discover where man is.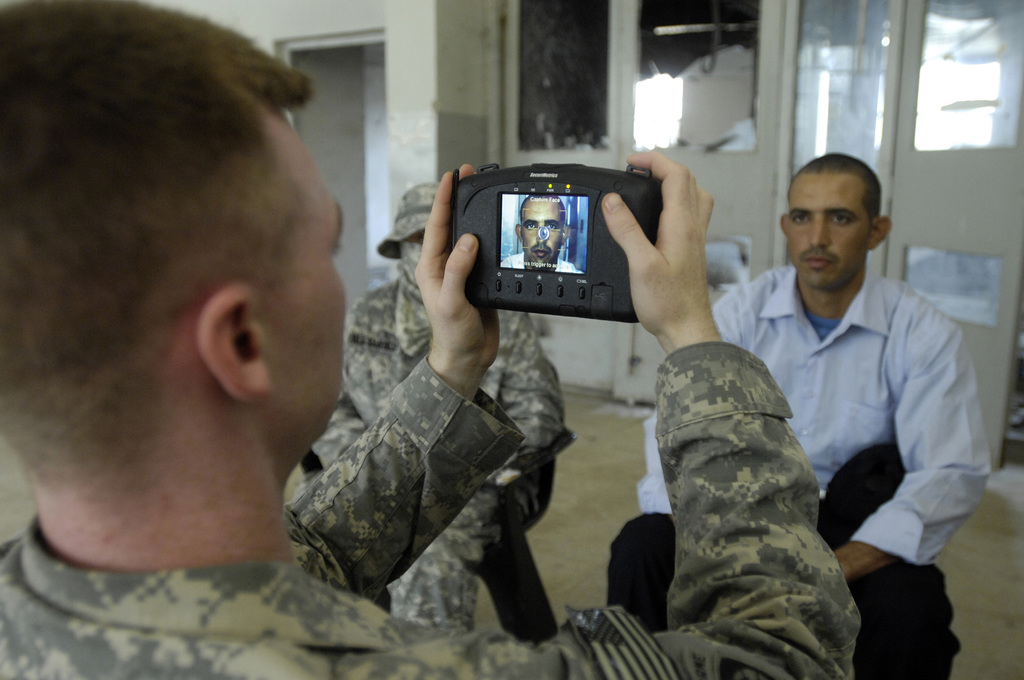
Discovered at x1=3, y1=2, x2=856, y2=679.
